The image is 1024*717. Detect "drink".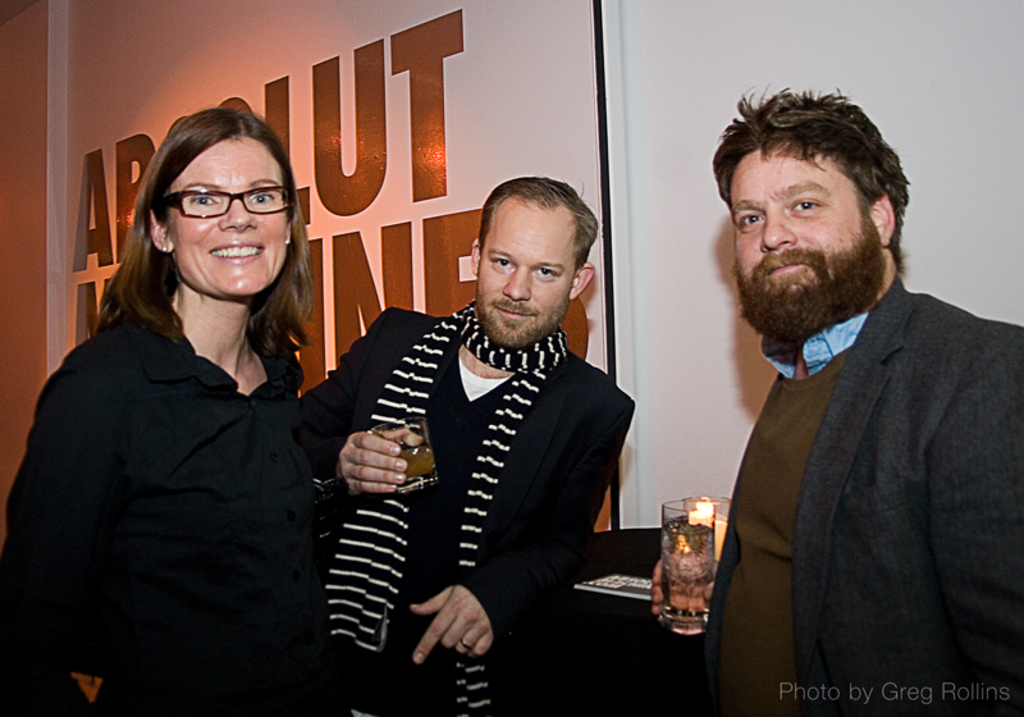
Detection: 667 503 724 634.
